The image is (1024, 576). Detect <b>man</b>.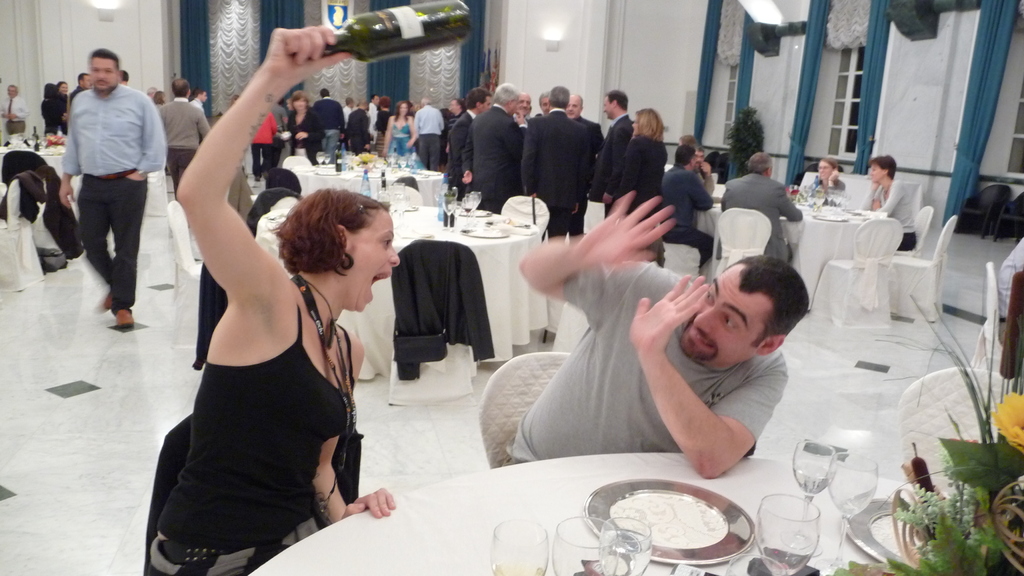
Detection: [x1=519, y1=84, x2=581, y2=237].
